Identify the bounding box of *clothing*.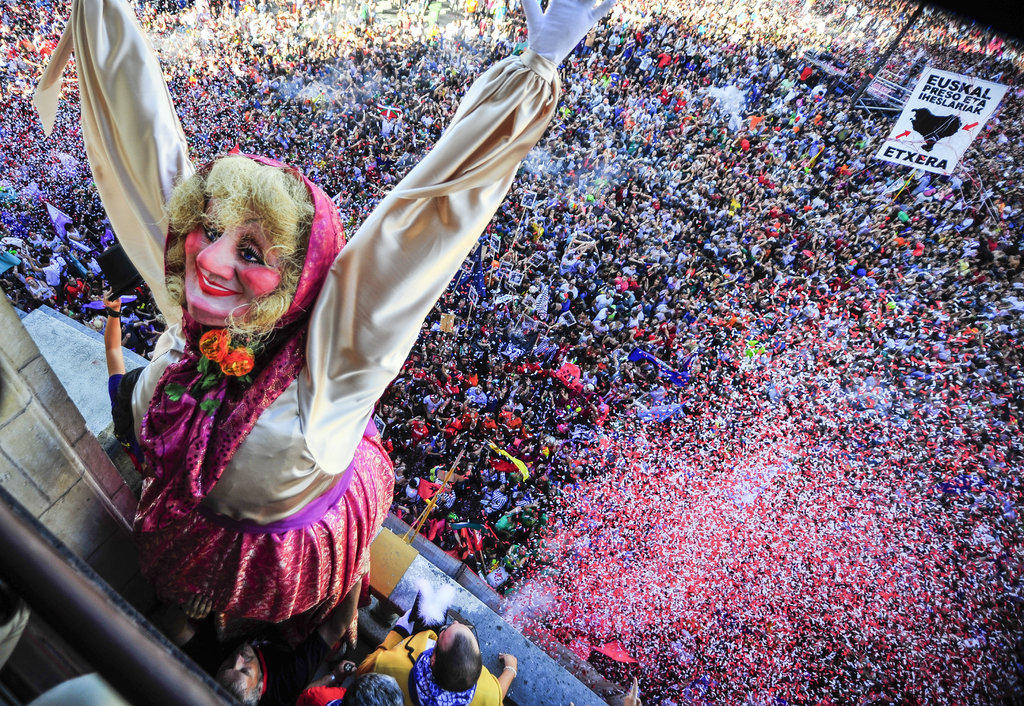
l=29, t=0, r=562, b=638.
